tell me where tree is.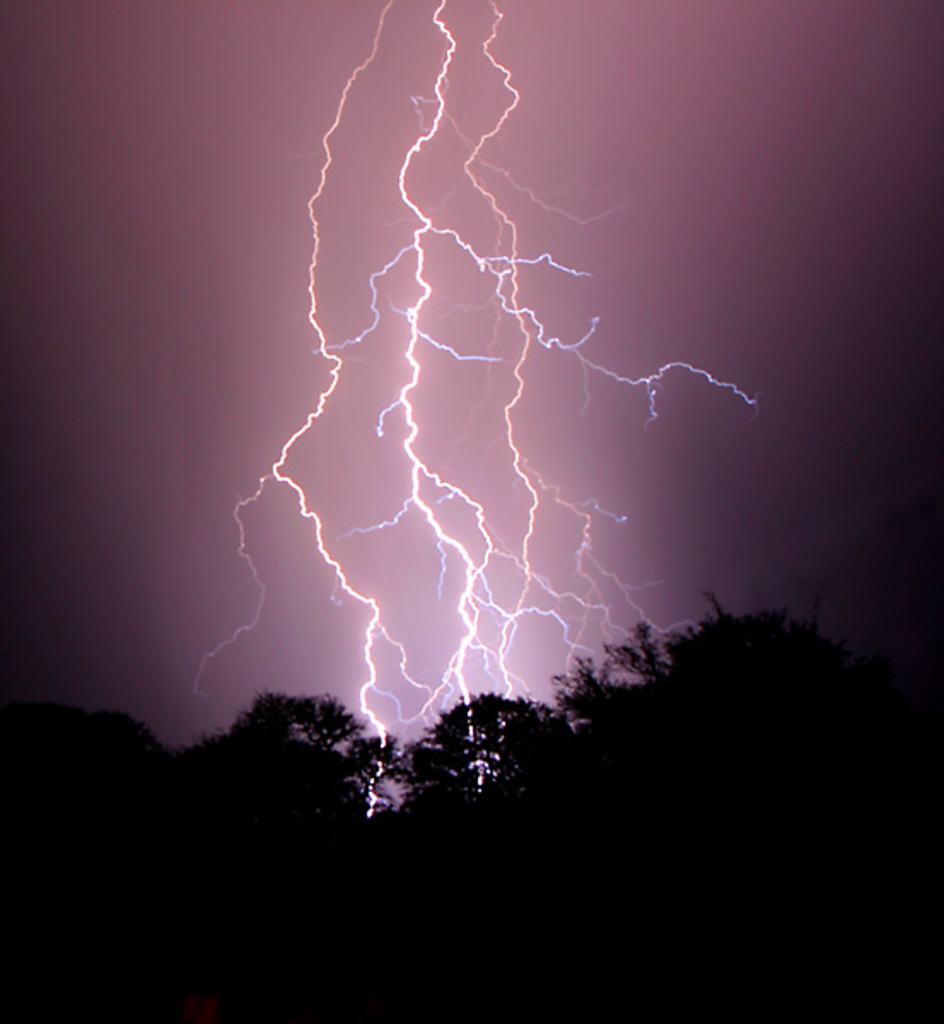
tree is at bbox(399, 689, 565, 816).
